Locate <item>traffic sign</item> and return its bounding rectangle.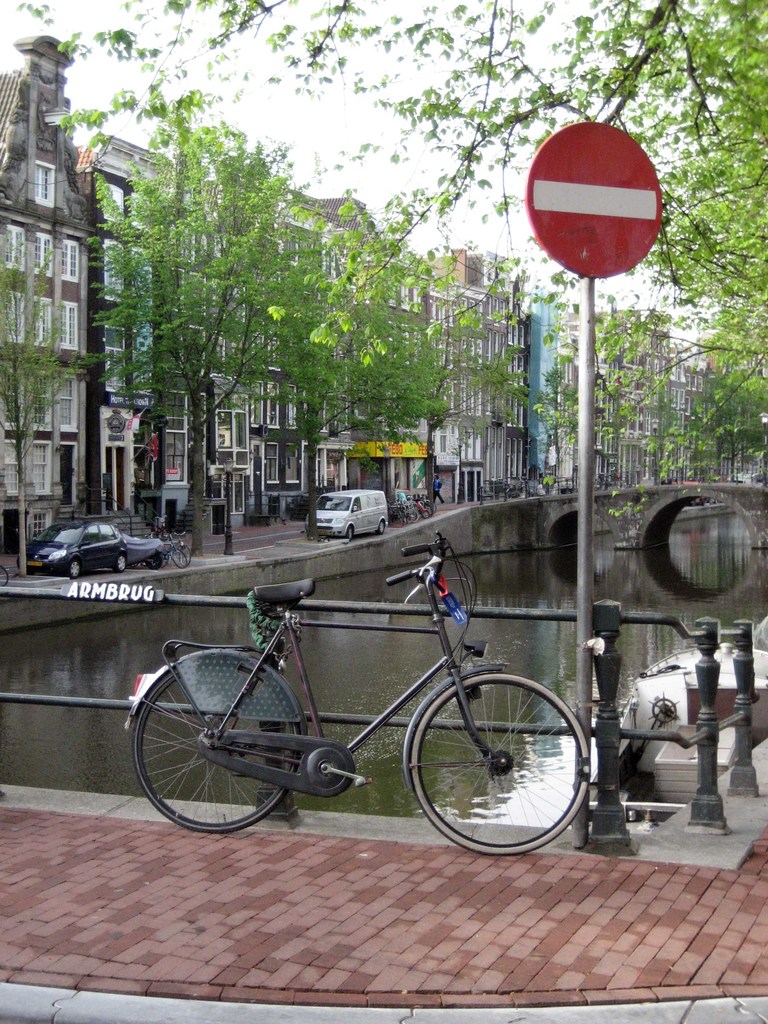
{"x1": 525, "y1": 127, "x2": 662, "y2": 280}.
